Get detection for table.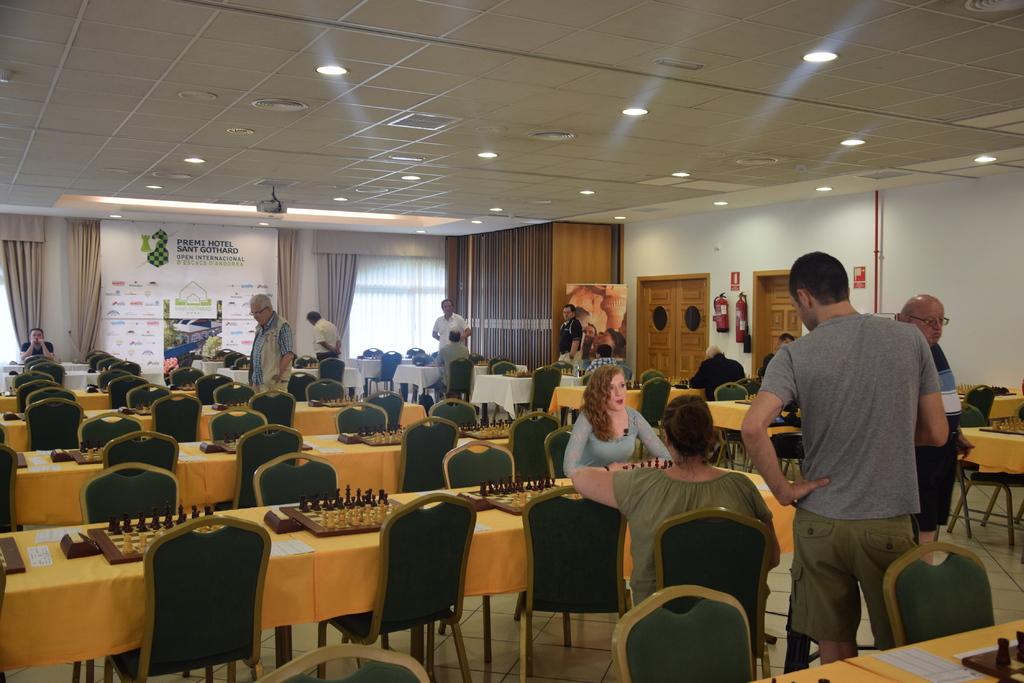
Detection: {"left": 348, "top": 356, "right": 414, "bottom": 382}.
